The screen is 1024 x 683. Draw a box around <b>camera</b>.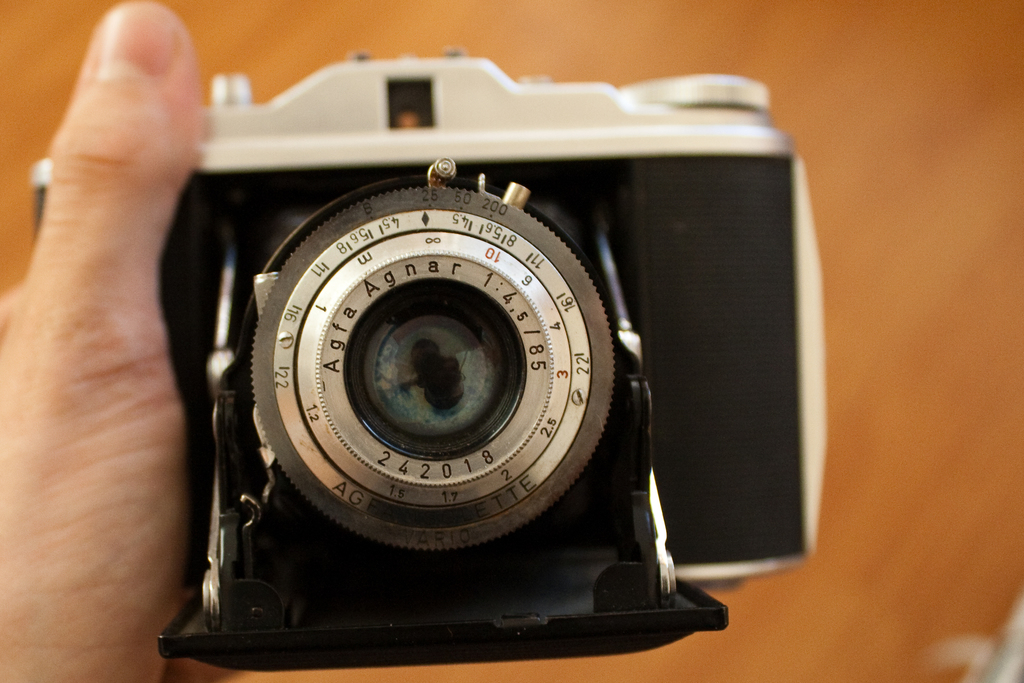
30/45/829/673.
